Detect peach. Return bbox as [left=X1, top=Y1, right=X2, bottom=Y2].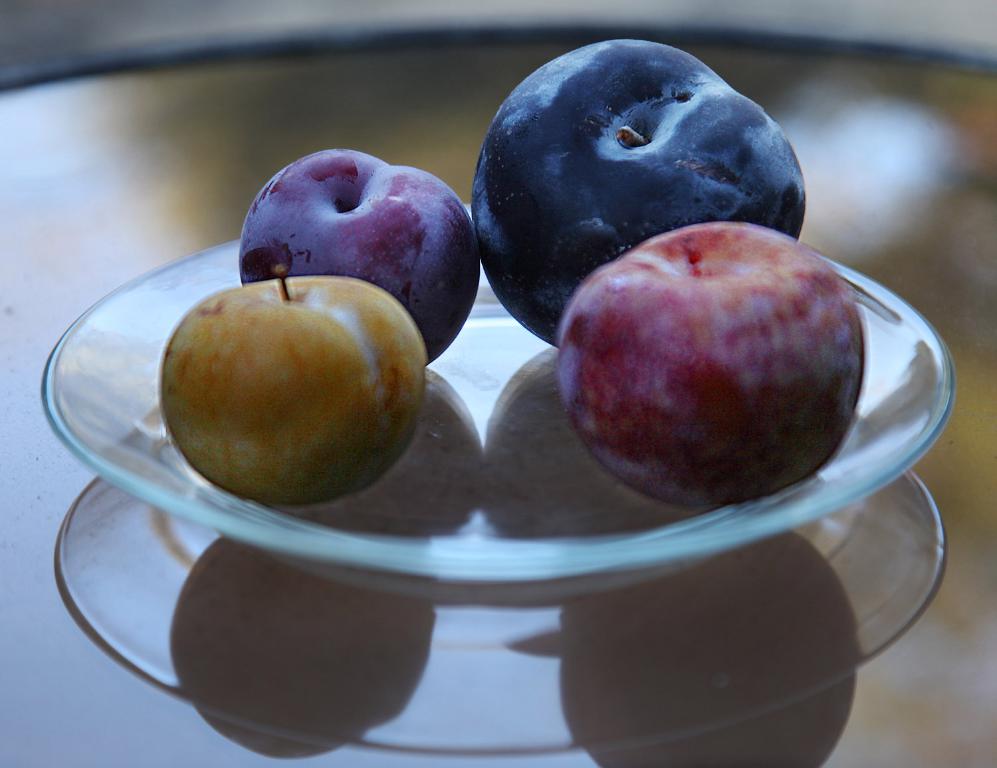
[left=559, top=221, right=866, bottom=509].
